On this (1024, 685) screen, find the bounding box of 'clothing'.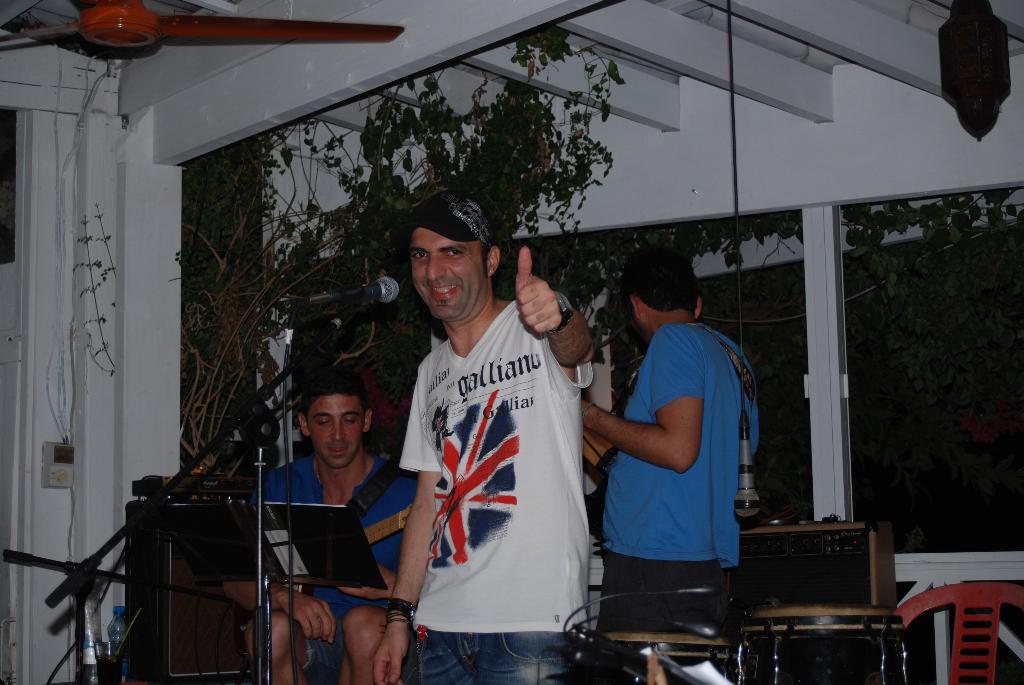
Bounding box: x1=396 y1=297 x2=590 y2=684.
